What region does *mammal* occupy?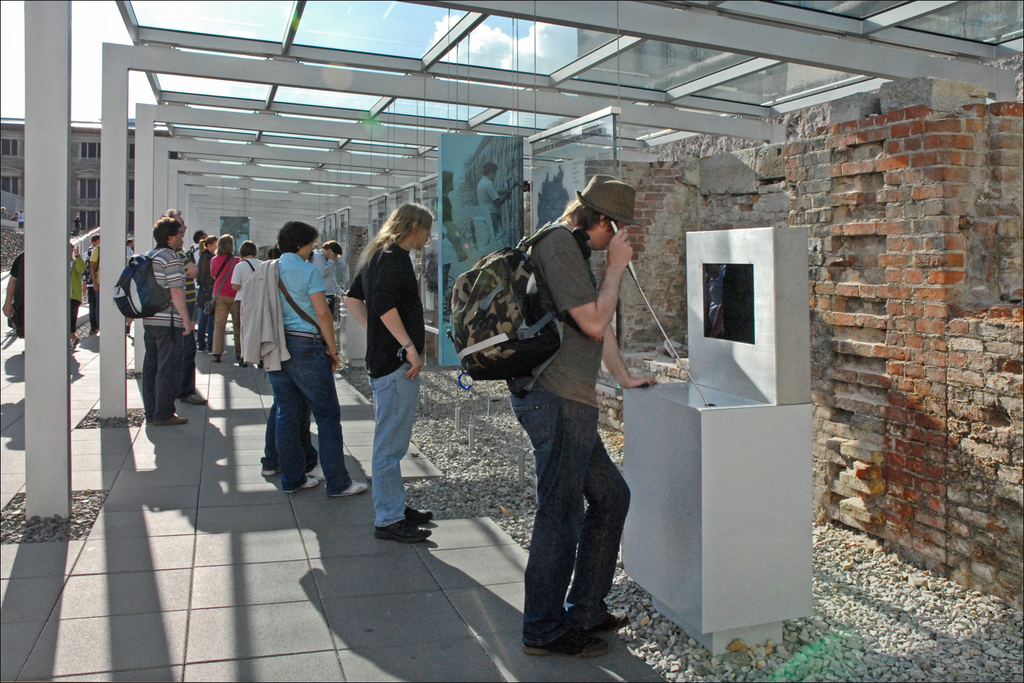
rect(475, 162, 515, 239).
